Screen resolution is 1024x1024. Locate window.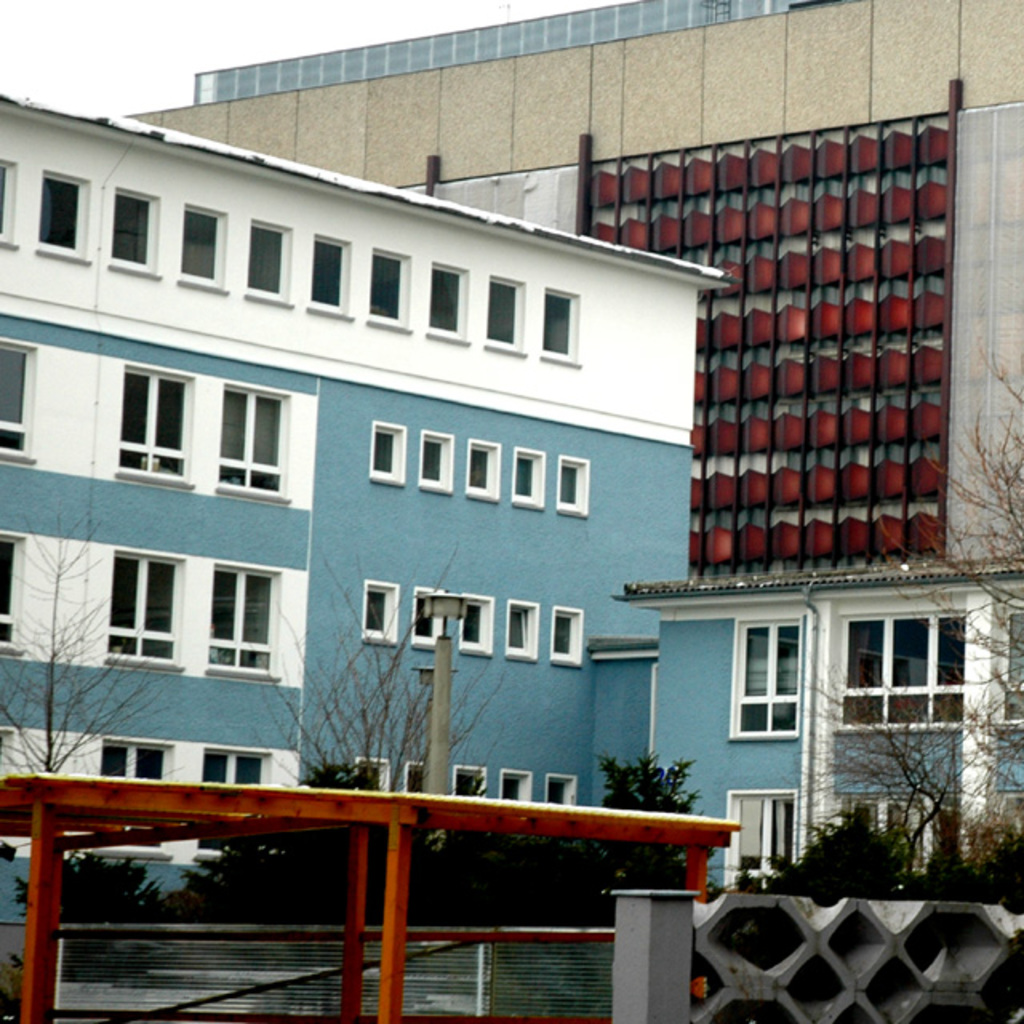
BBox(510, 448, 549, 512).
